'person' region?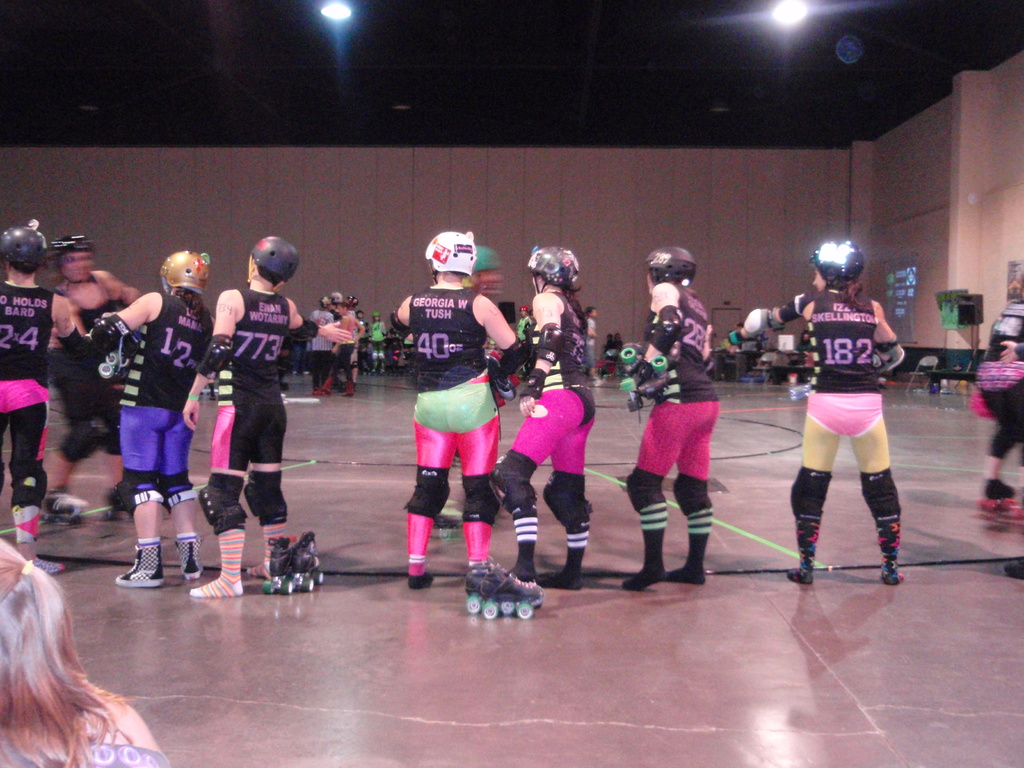
crop(728, 237, 905, 586)
